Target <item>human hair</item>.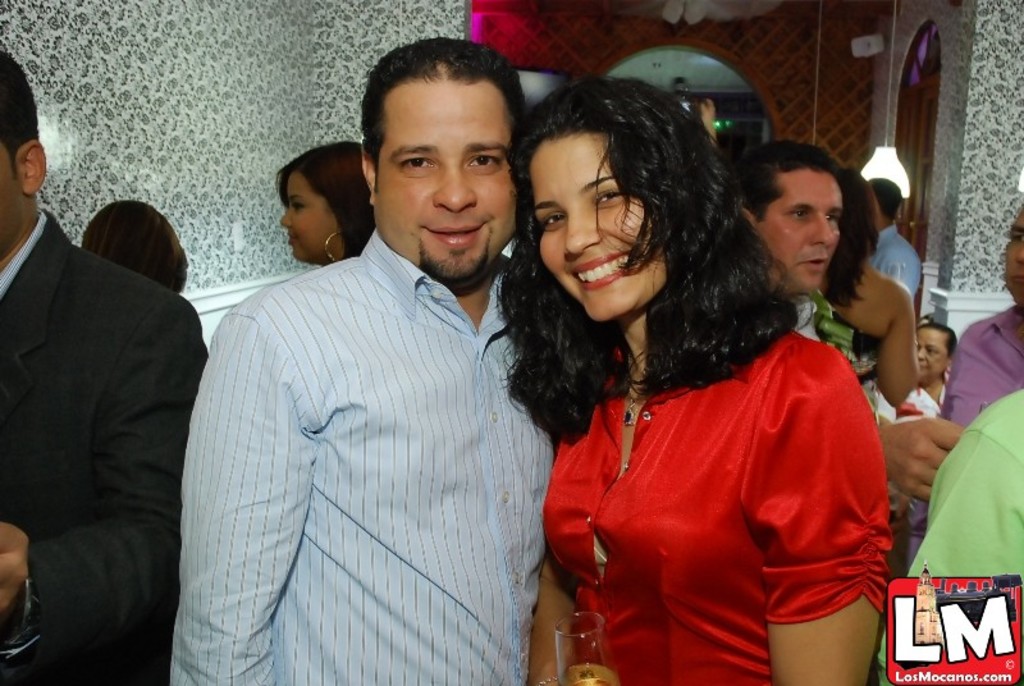
Target region: (x1=867, y1=175, x2=902, y2=221).
